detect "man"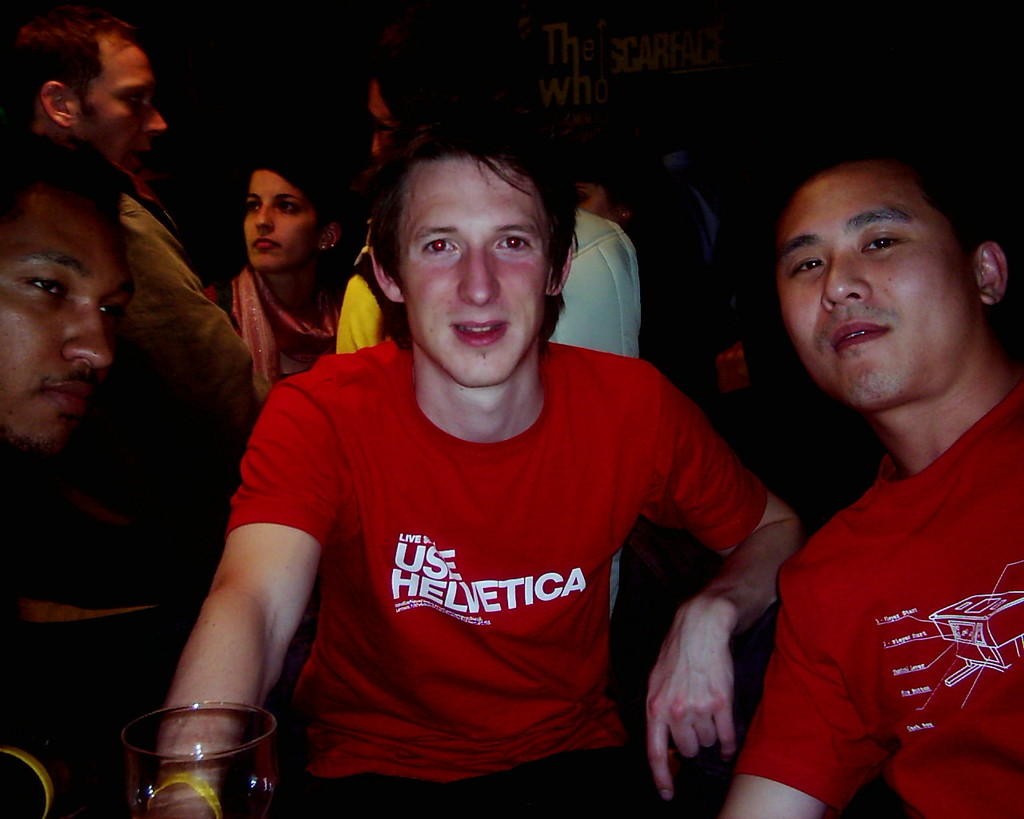
(left=0, top=130, right=138, bottom=456)
